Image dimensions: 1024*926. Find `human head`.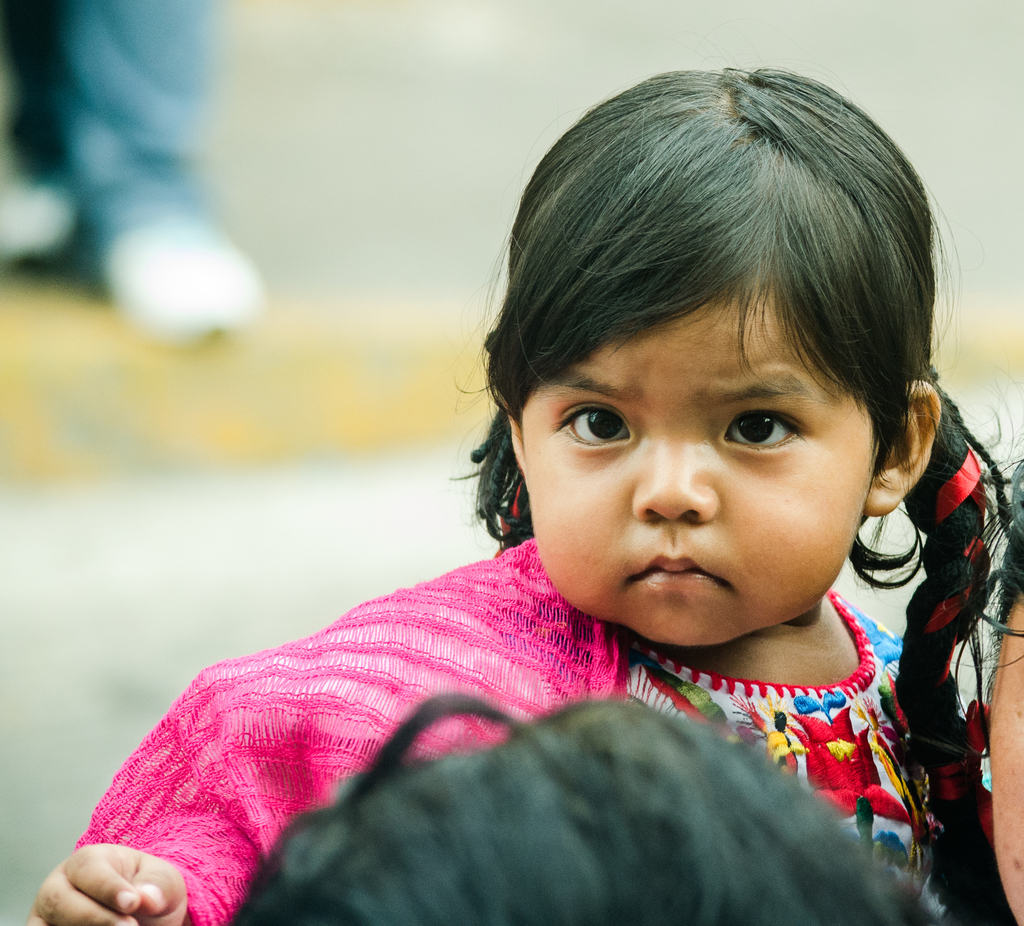
(x1=473, y1=72, x2=933, y2=609).
